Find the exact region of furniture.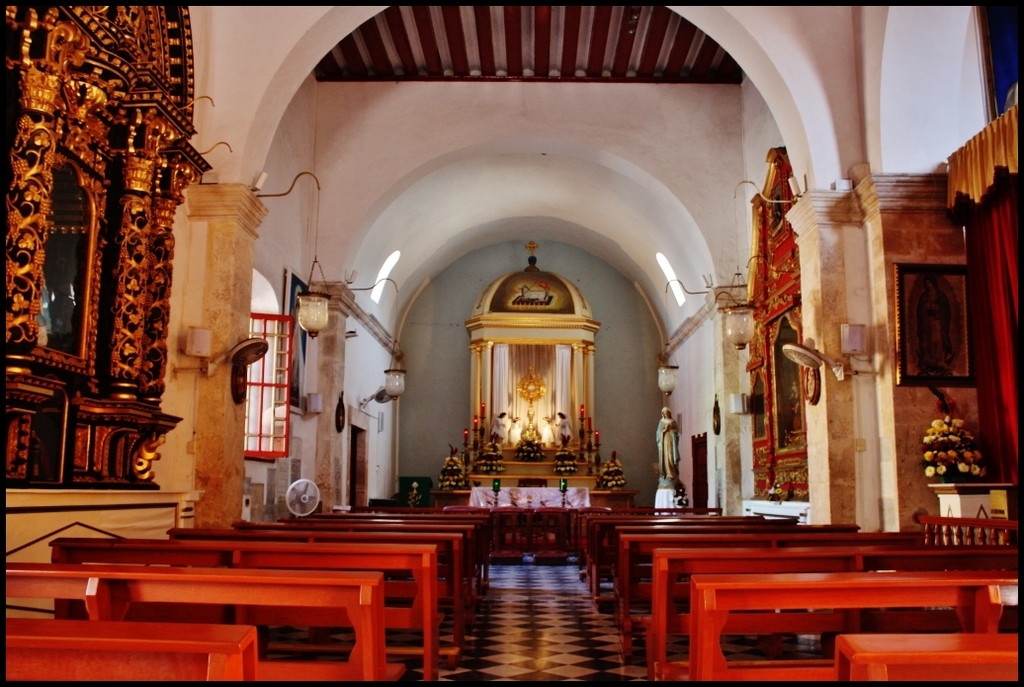
Exact region: (x1=469, y1=482, x2=593, y2=509).
